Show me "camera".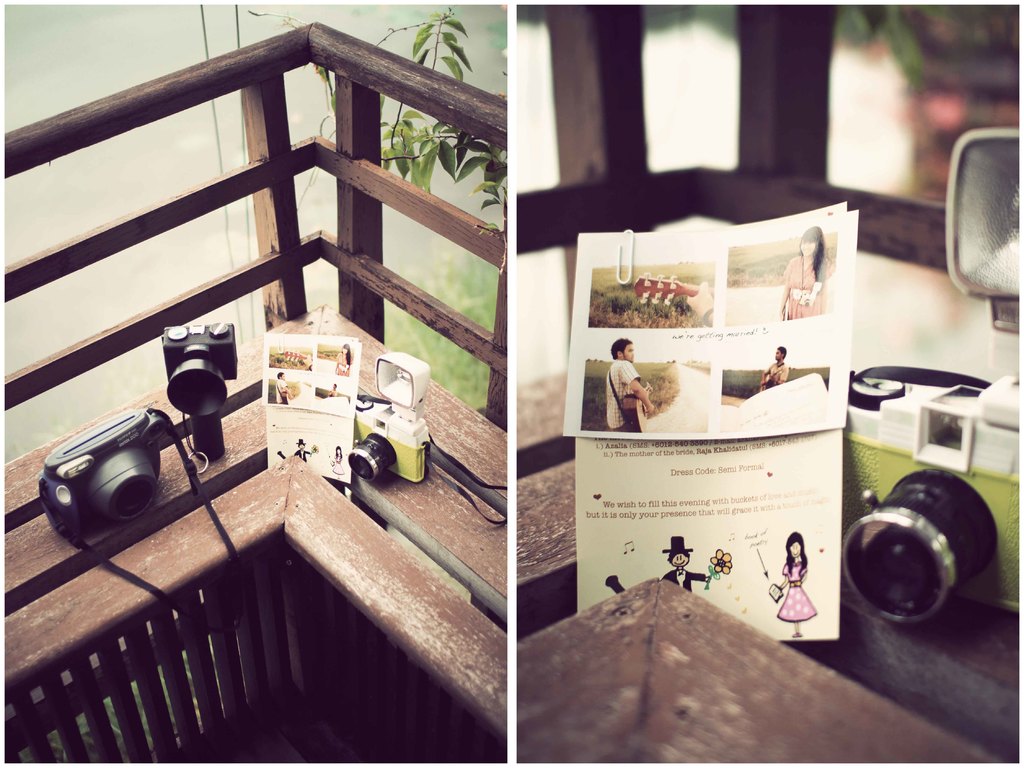
"camera" is here: box=[161, 324, 241, 457].
